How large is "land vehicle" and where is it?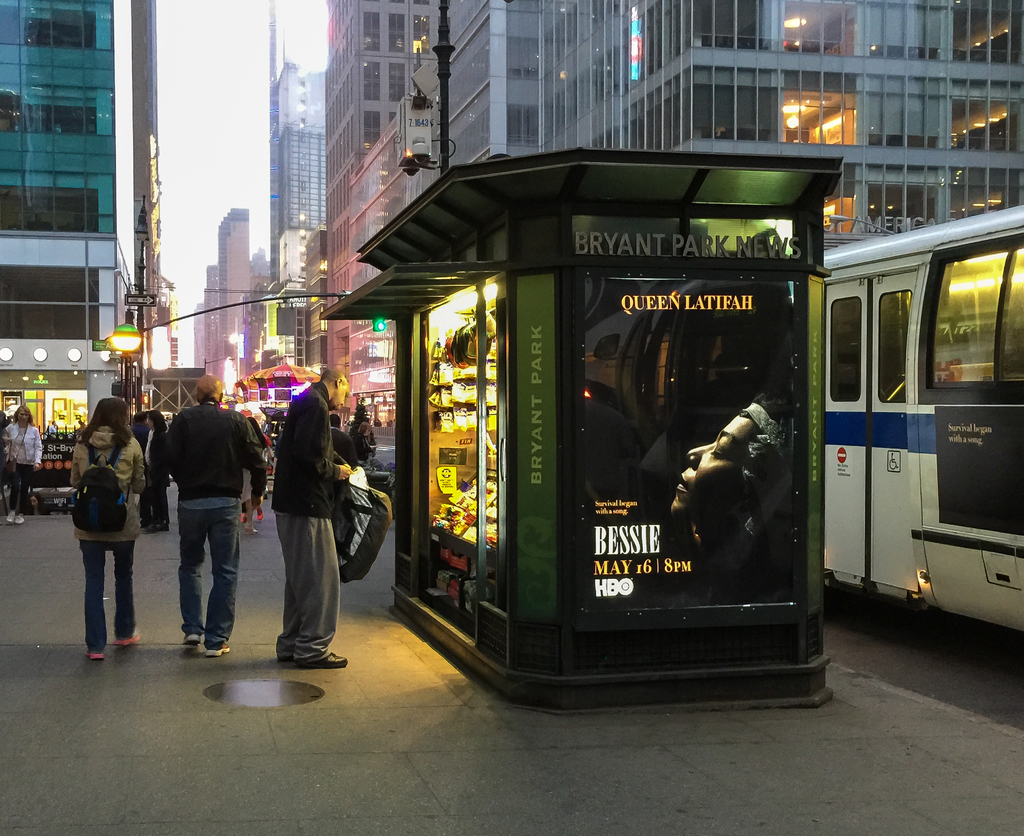
Bounding box: <region>803, 188, 1016, 673</region>.
